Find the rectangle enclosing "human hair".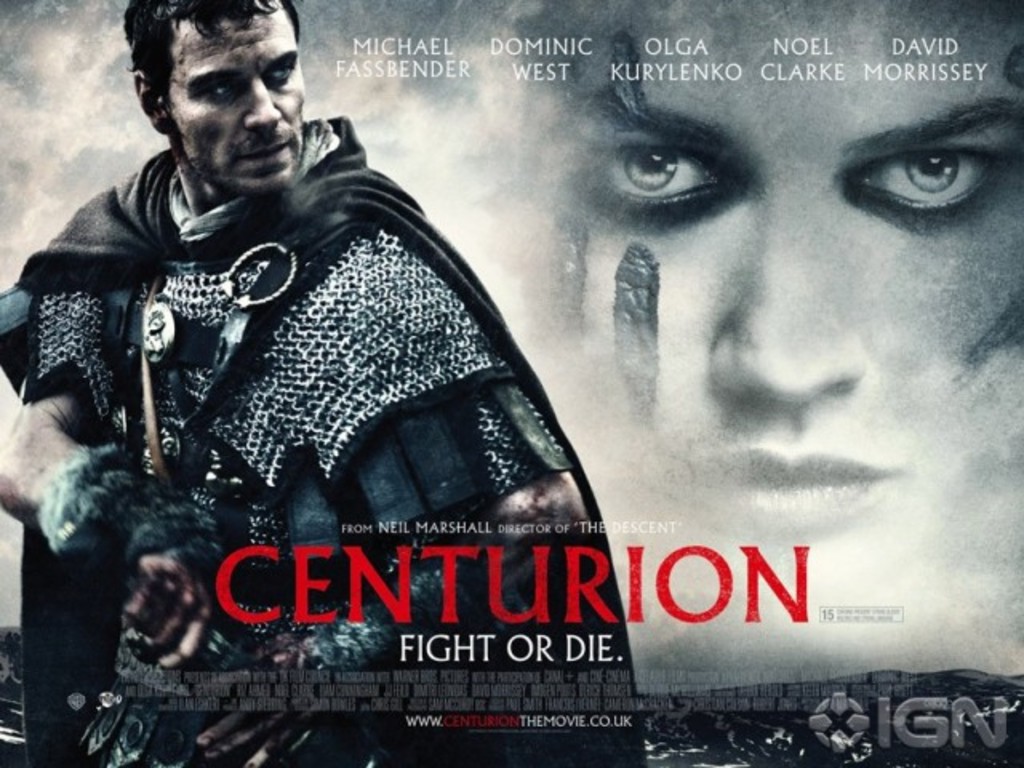
bbox=(122, 0, 302, 102).
